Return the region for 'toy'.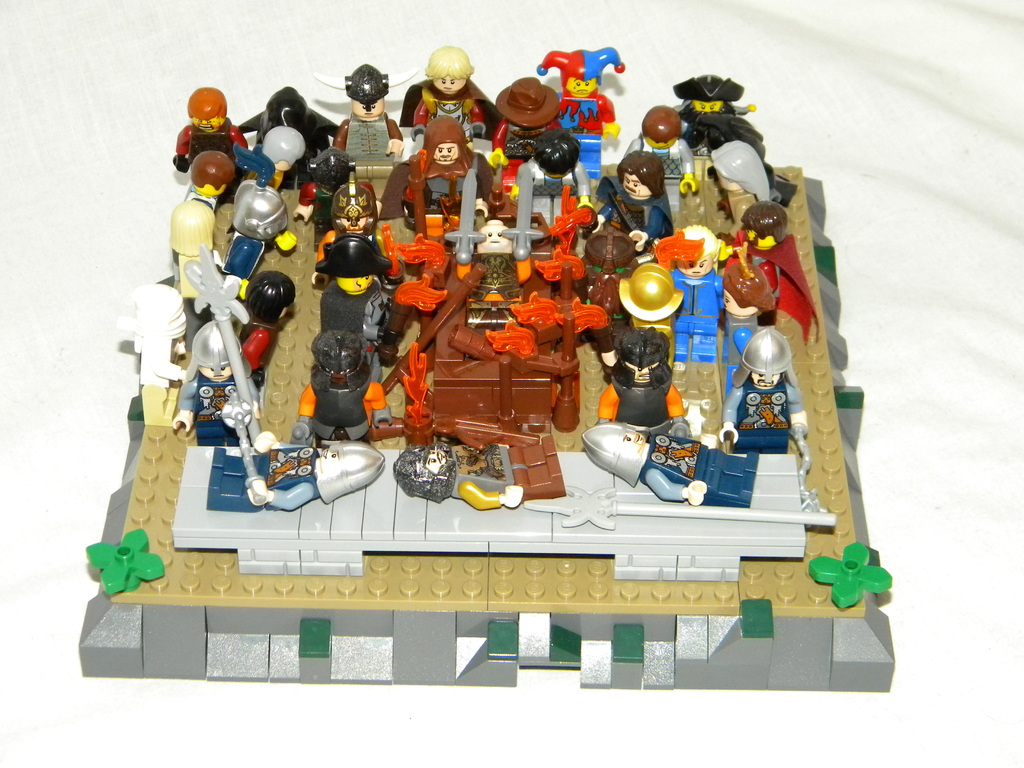
[219, 189, 297, 280].
